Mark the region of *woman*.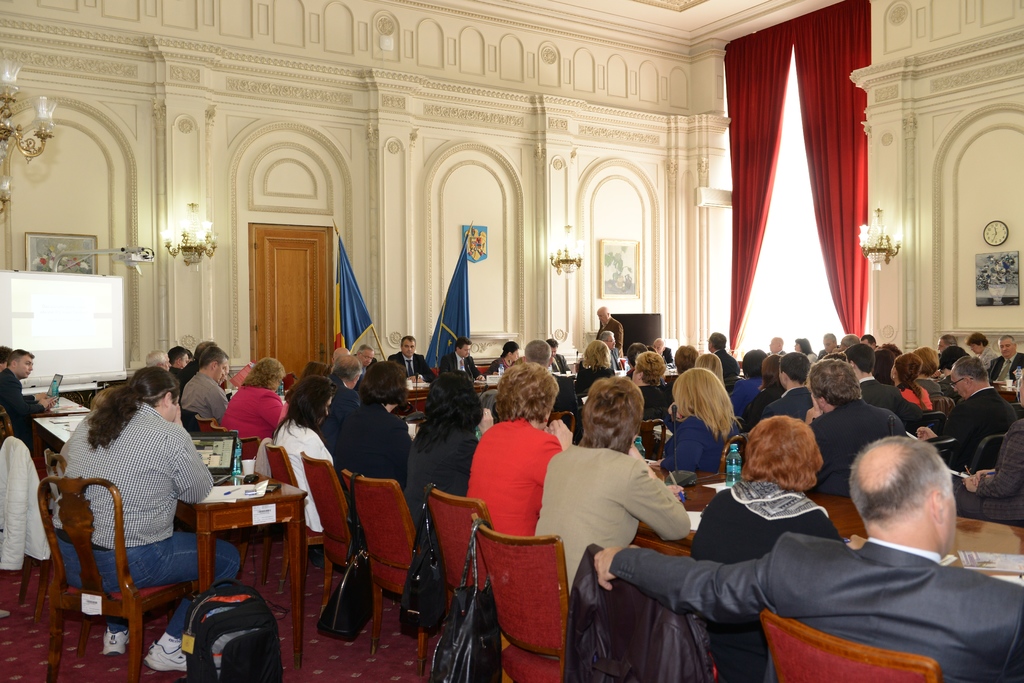
Region: 913/346/942/403.
